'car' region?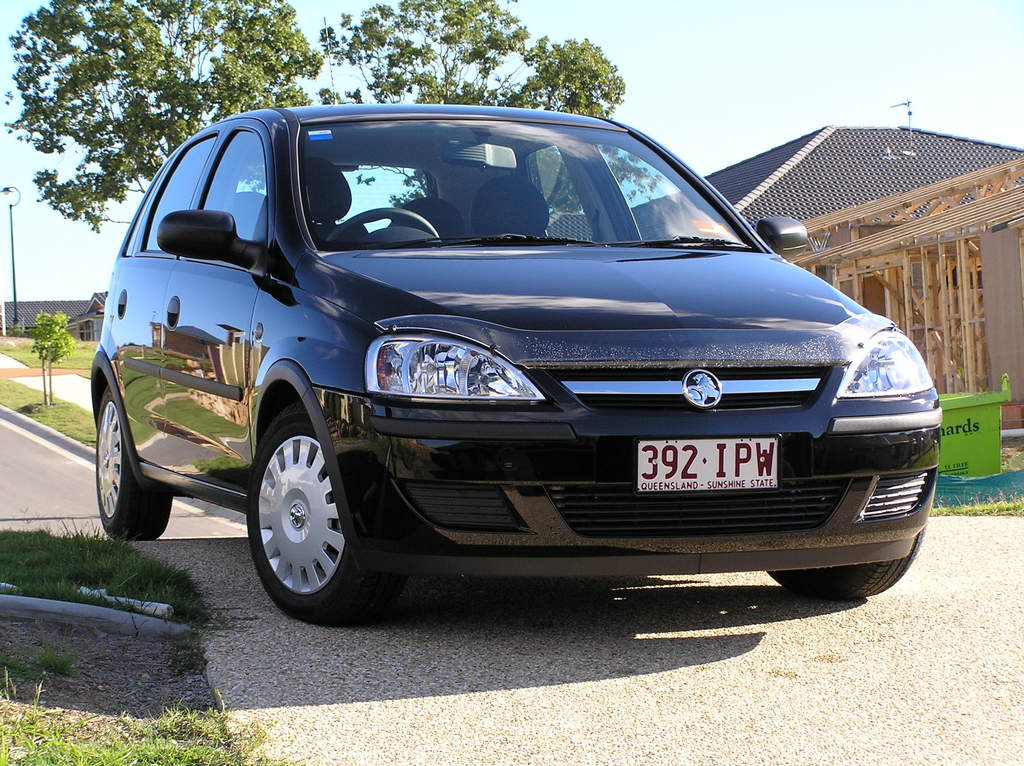
76 95 946 630
